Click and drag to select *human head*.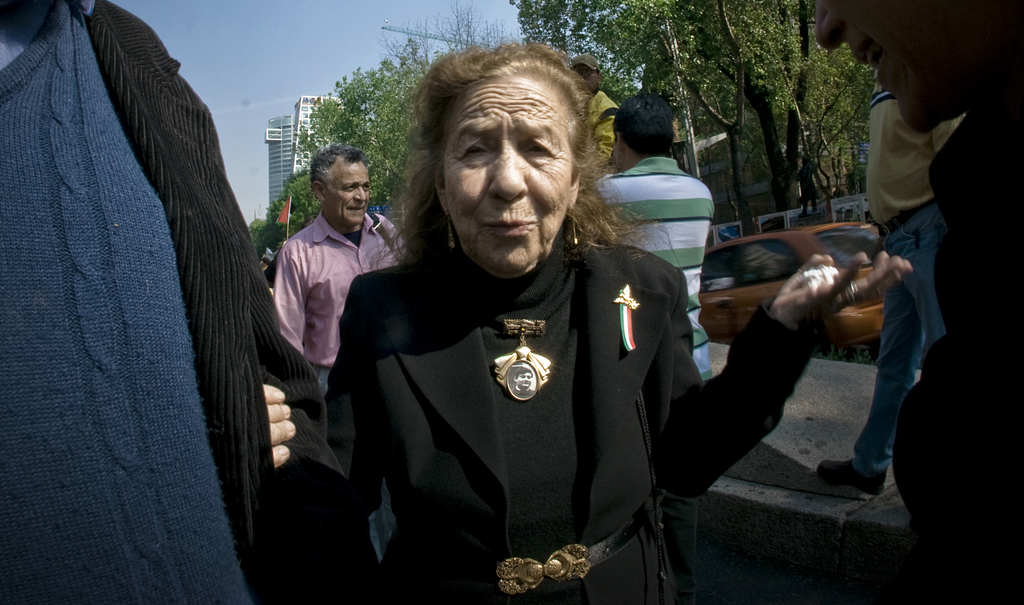
Selection: <box>808,0,1023,129</box>.
